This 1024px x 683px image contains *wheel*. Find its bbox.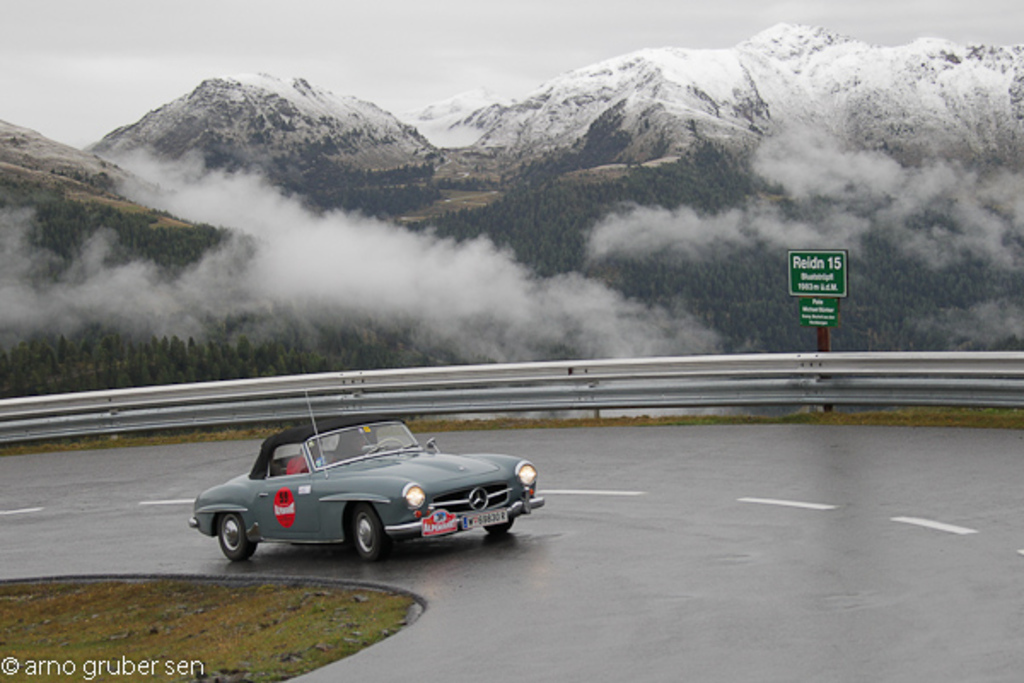
(left=485, top=509, right=512, bottom=534).
